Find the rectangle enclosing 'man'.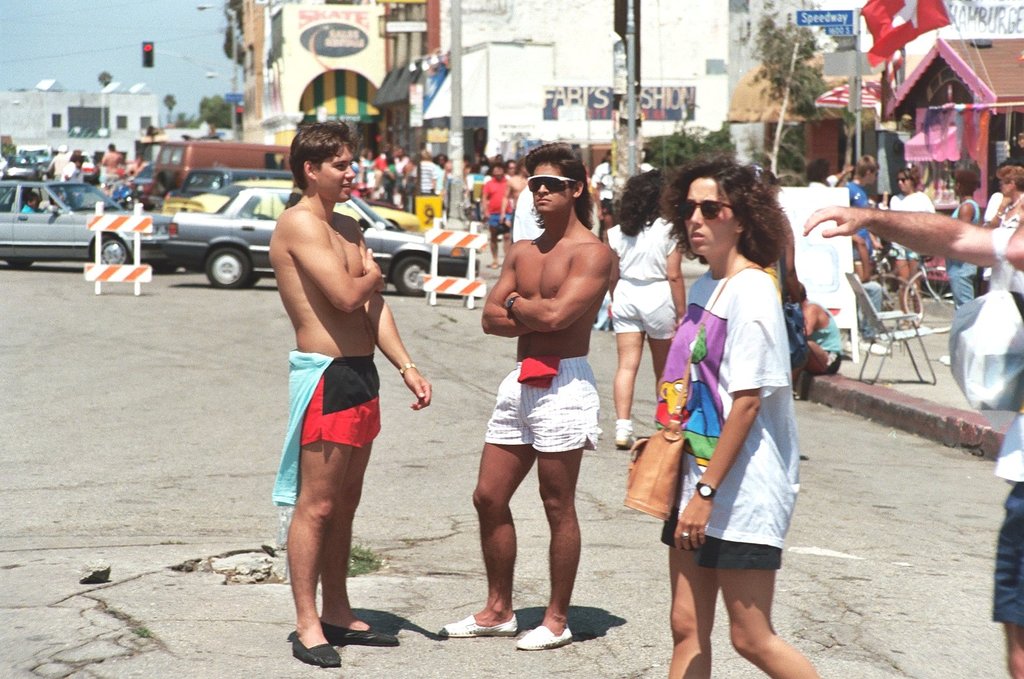
left=99, top=143, right=124, bottom=190.
